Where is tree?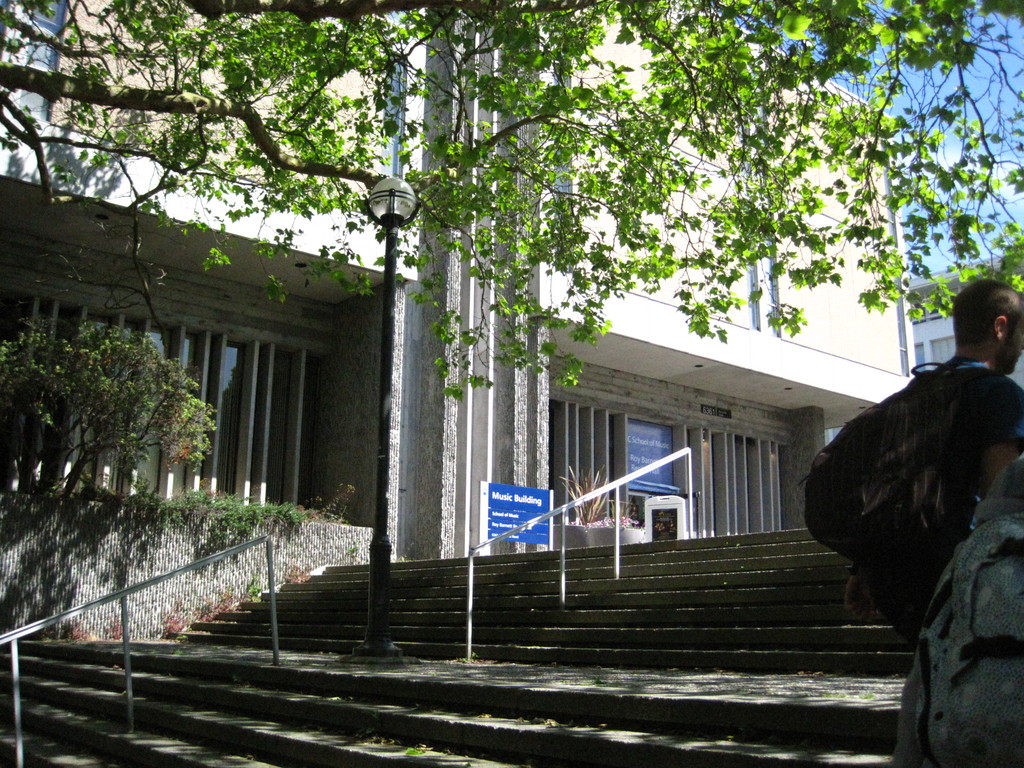
BBox(0, 312, 221, 497).
